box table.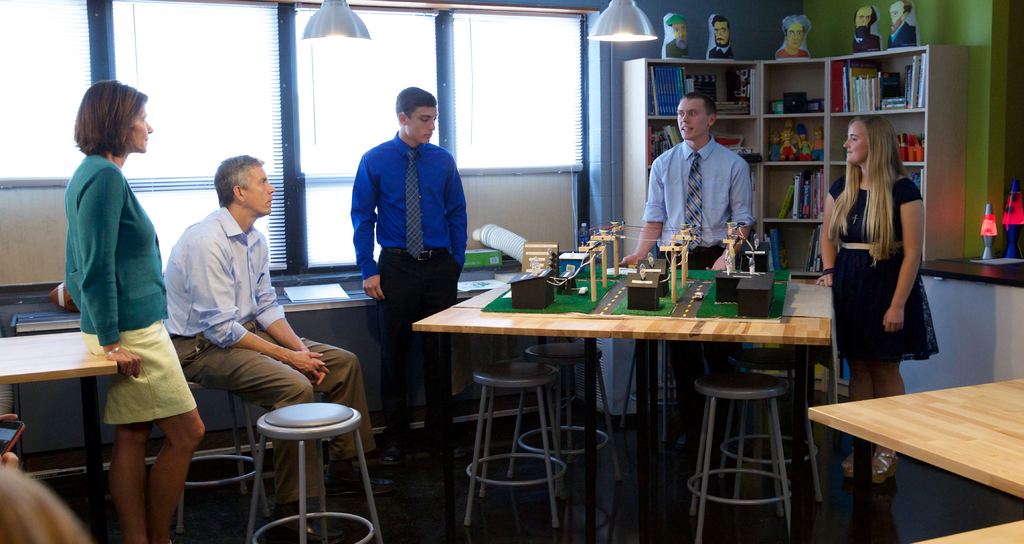
<box>0,328,122,543</box>.
